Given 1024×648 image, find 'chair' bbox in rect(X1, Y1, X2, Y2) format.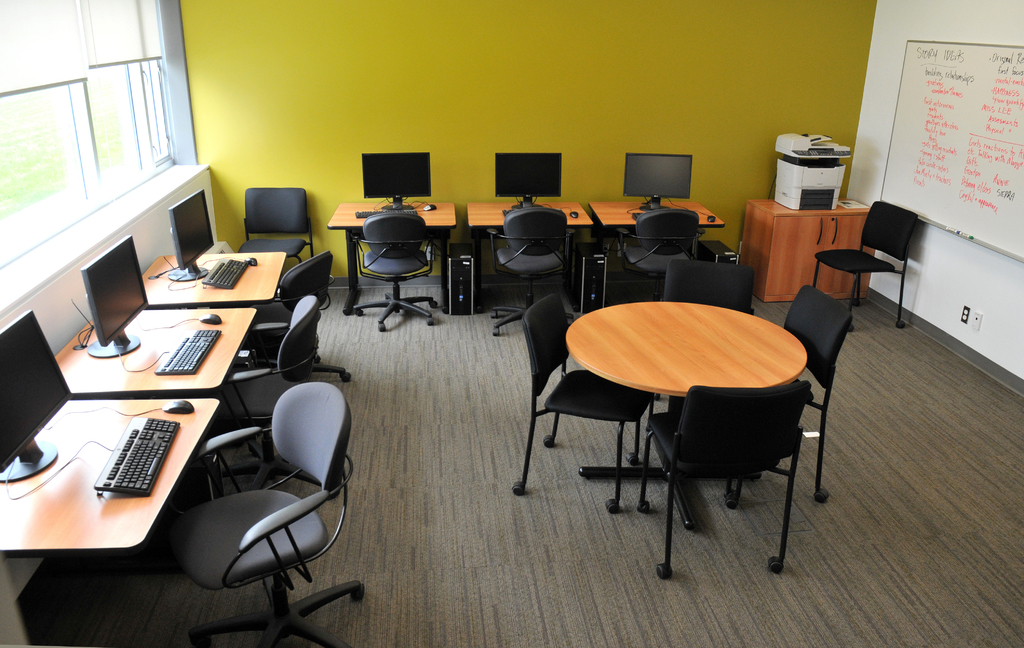
rect(481, 203, 573, 339).
